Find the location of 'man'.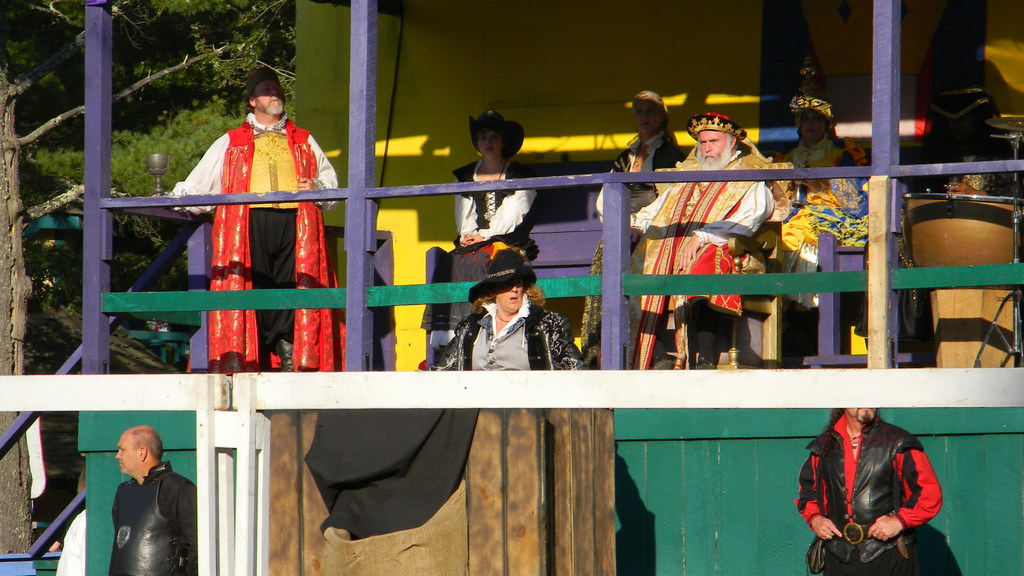
Location: {"x1": 627, "y1": 110, "x2": 776, "y2": 371}.
